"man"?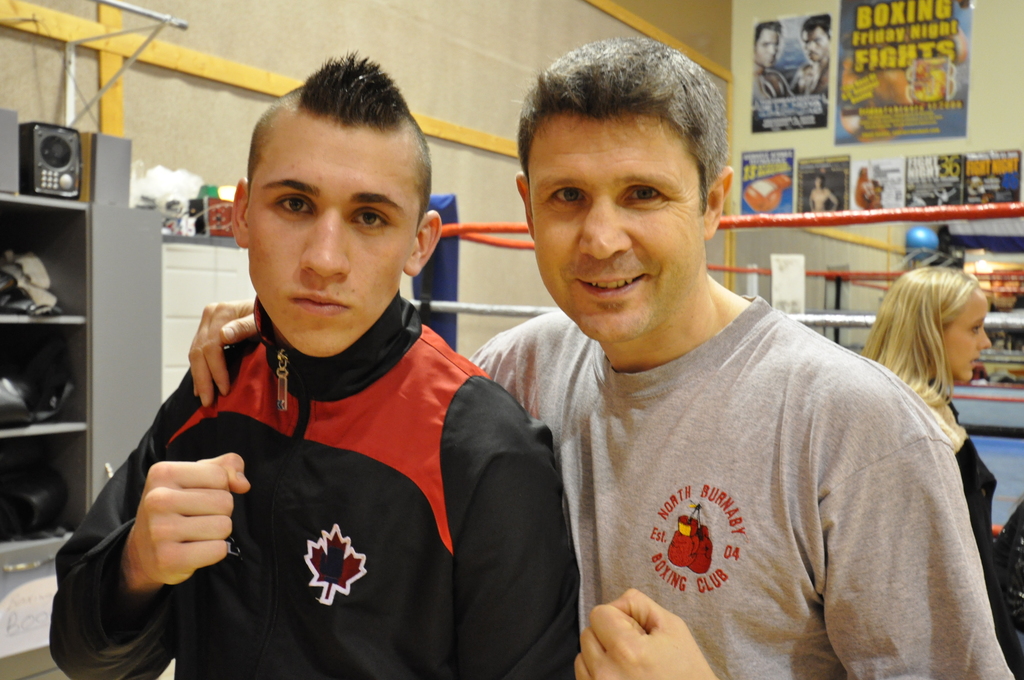
locate(49, 53, 580, 679)
